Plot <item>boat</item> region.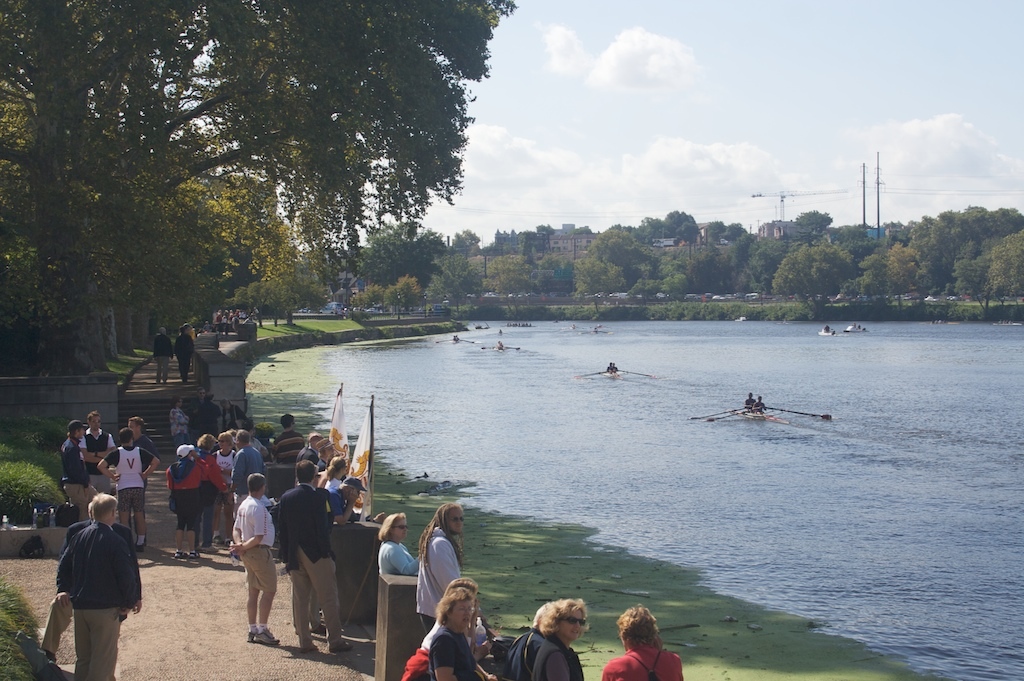
Plotted at rect(841, 323, 872, 336).
